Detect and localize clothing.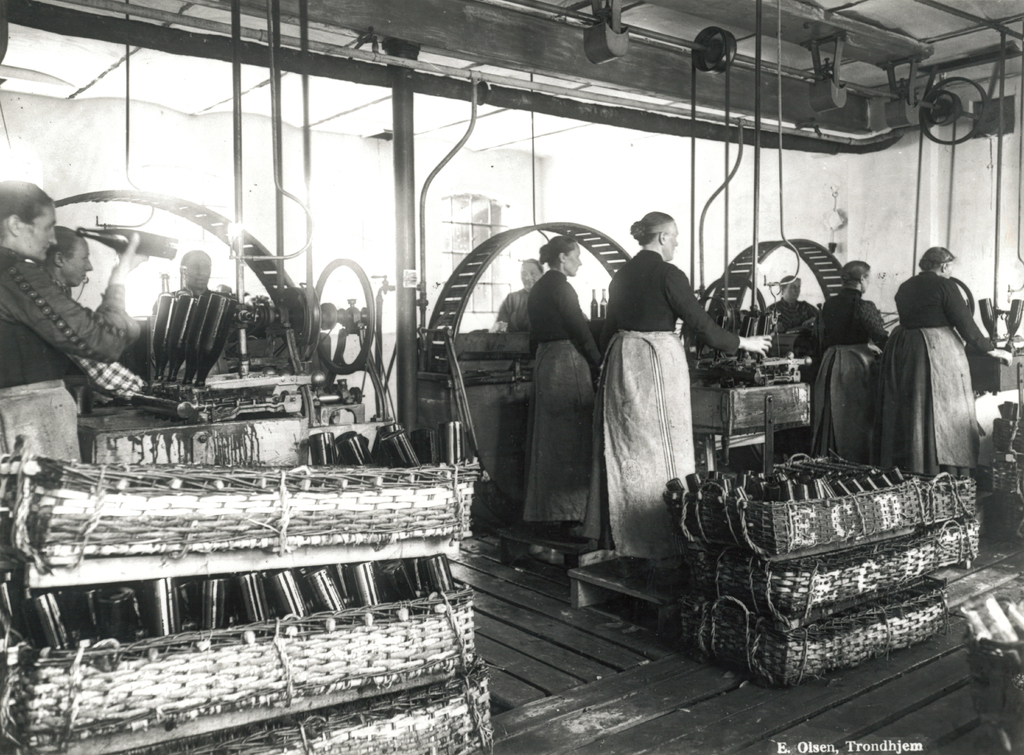
Localized at BBox(148, 277, 212, 309).
